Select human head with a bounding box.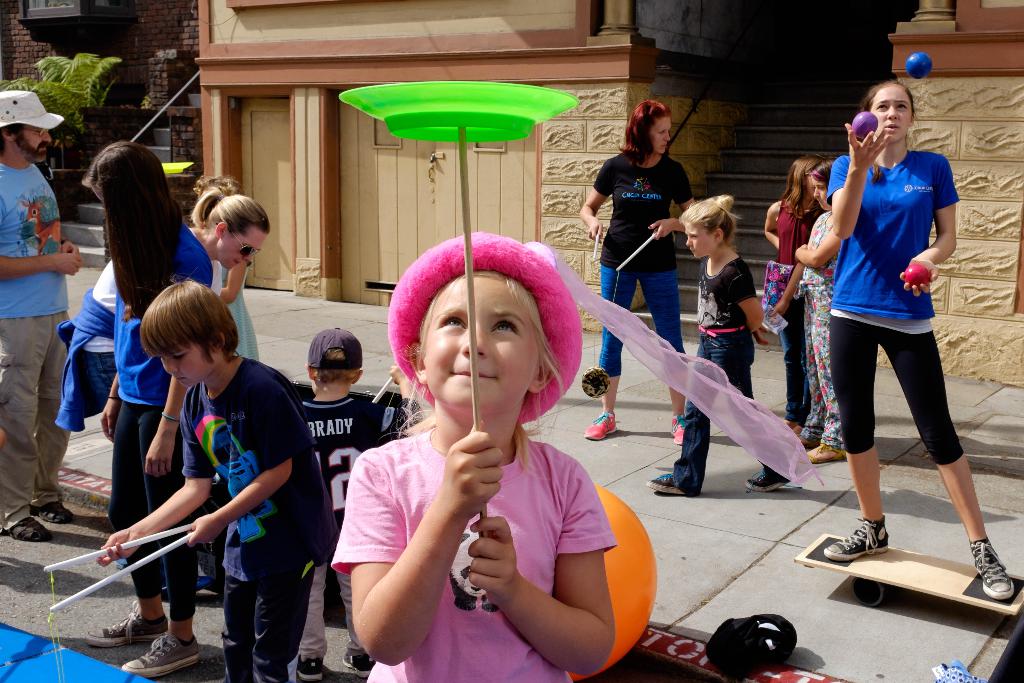
BBox(624, 99, 670, 154).
